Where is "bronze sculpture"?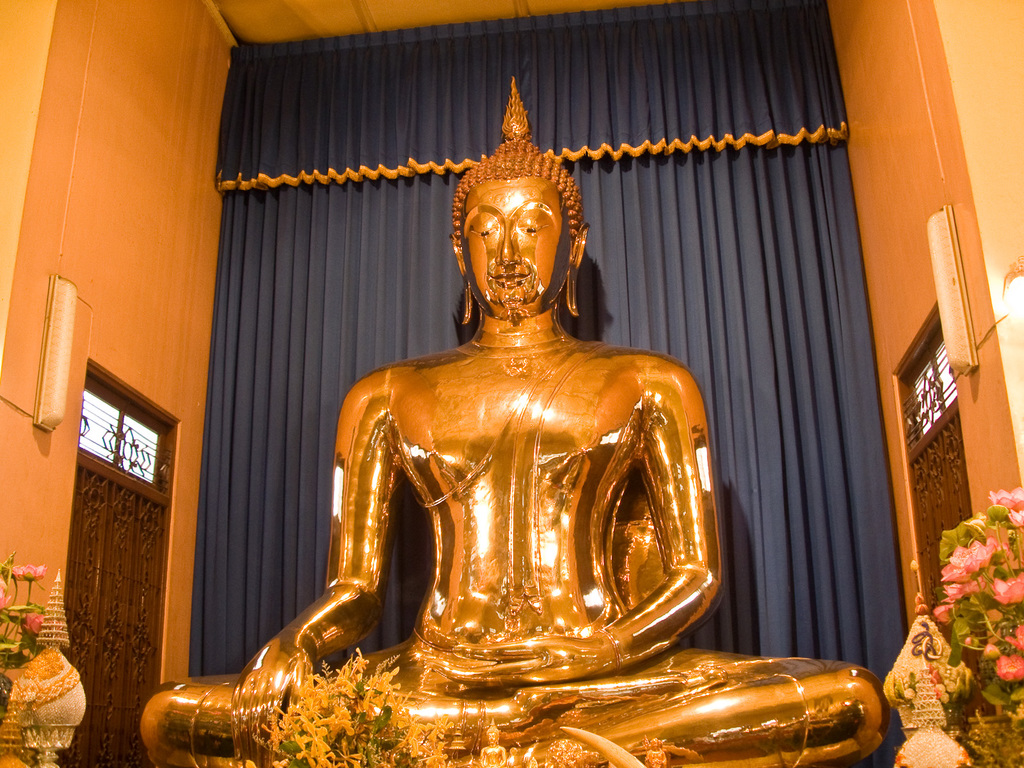
[221,46,868,721].
